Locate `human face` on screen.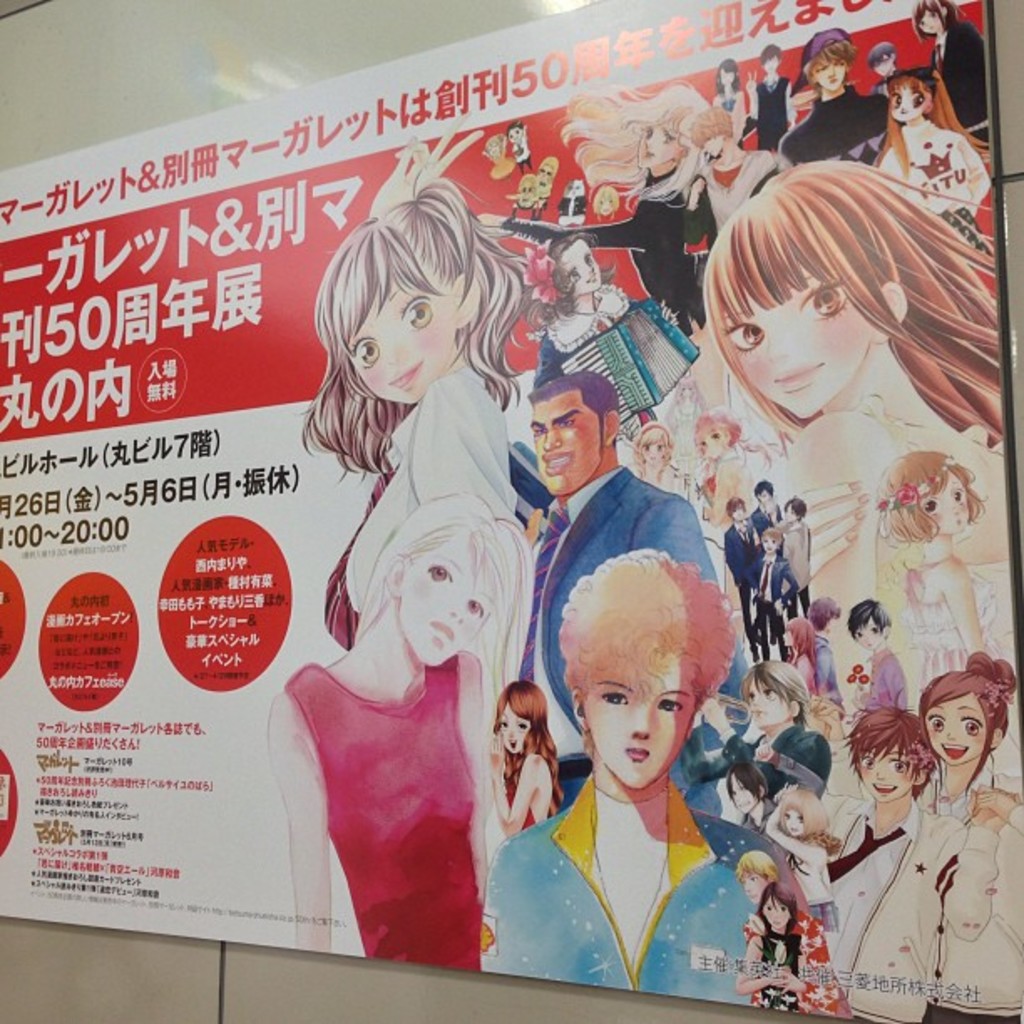
On screen at region(698, 430, 724, 463).
